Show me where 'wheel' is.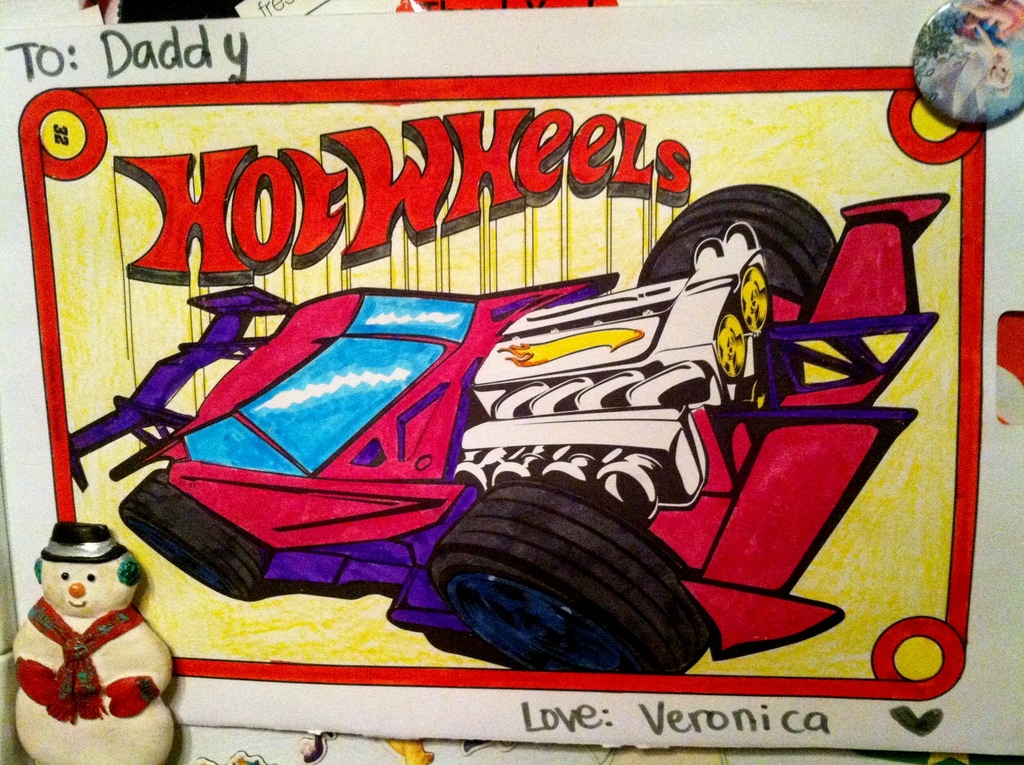
'wheel' is at bbox=[637, 181, 838, 298].
